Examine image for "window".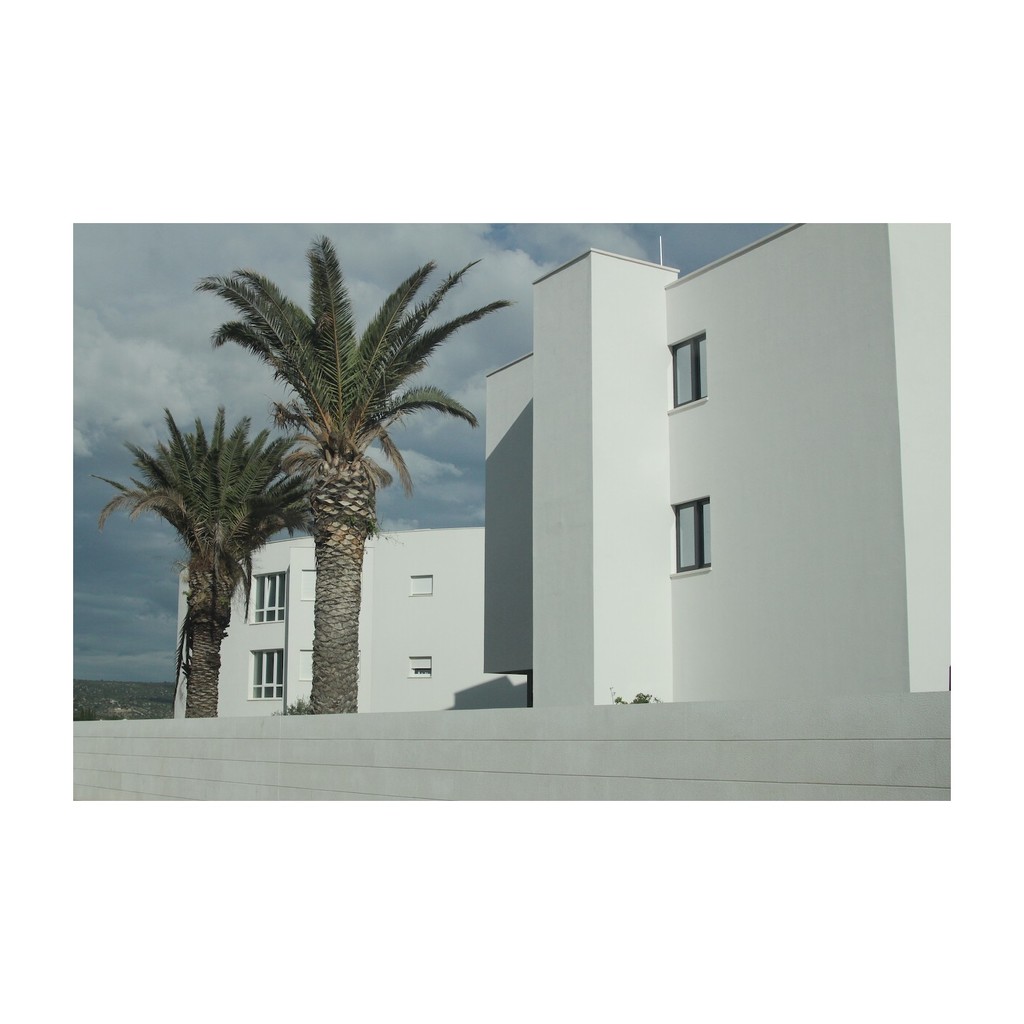
Examination result: [x1=407, y1=658, x2=434, y2=677].
